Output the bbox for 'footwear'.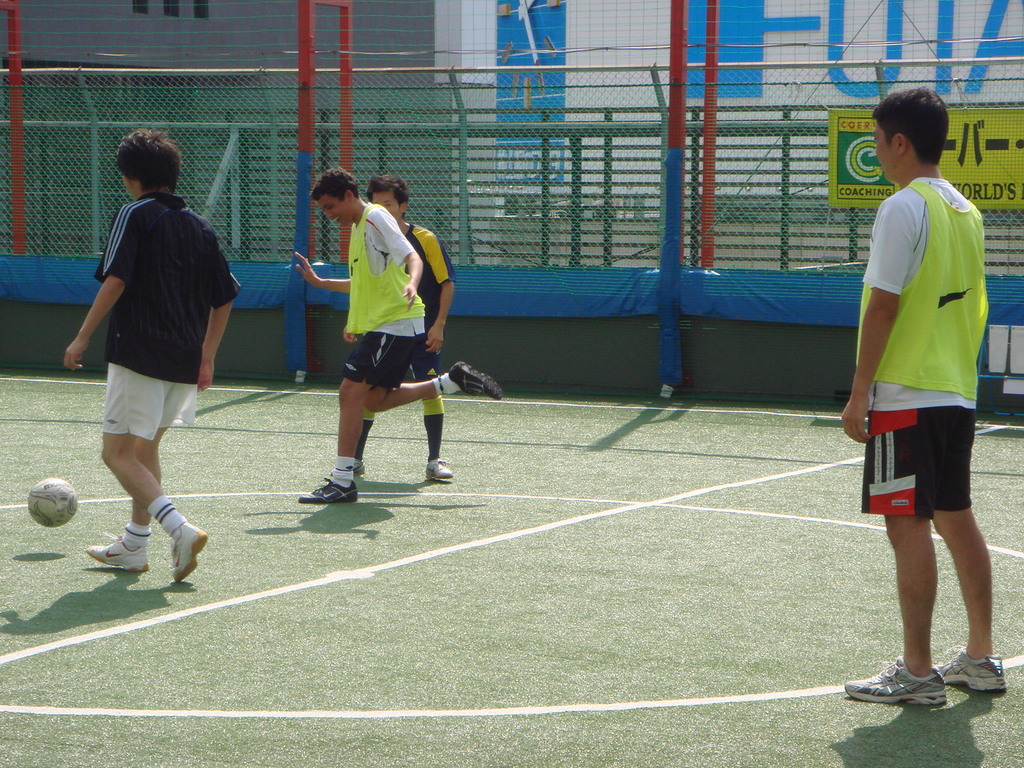
detection(936, 645, 1005, 691).
